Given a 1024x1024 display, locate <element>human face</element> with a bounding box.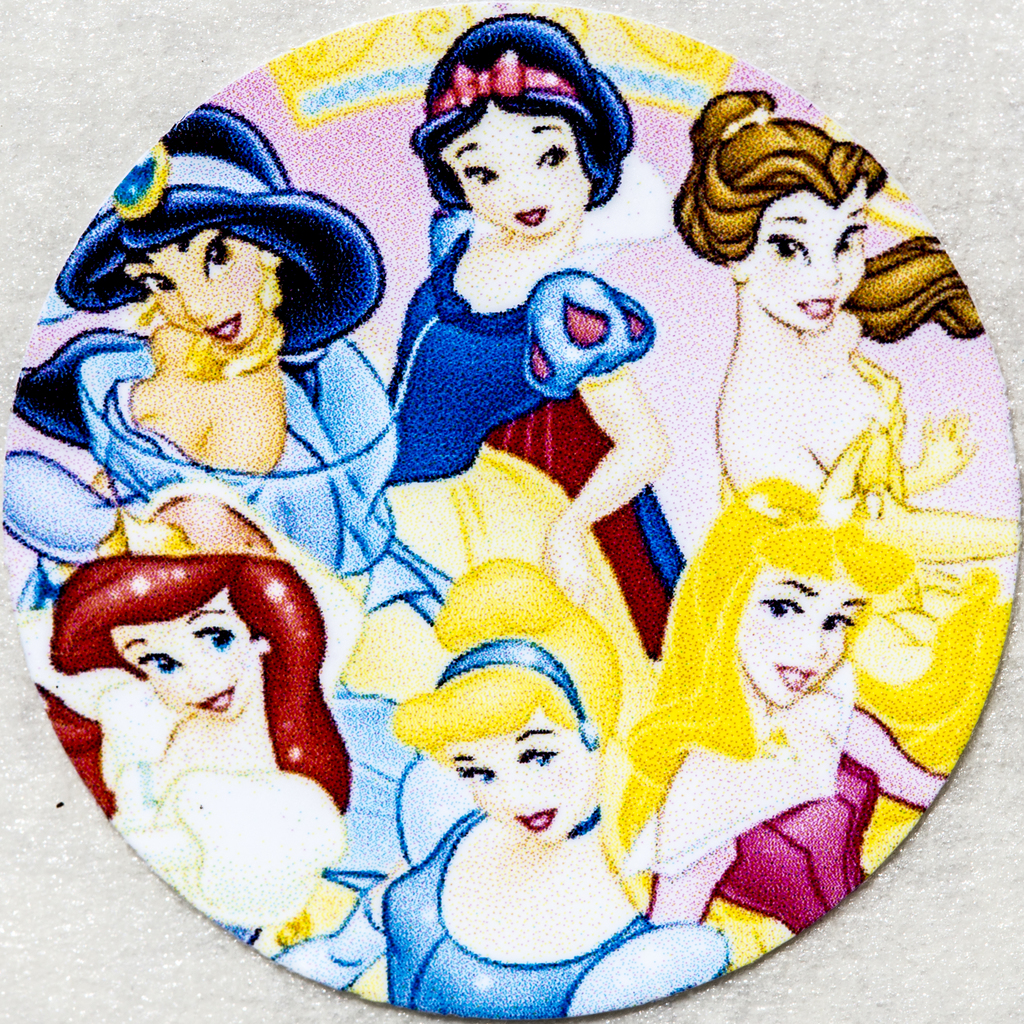
Located: x1=108, y1=616, x2=260, y2=728.
